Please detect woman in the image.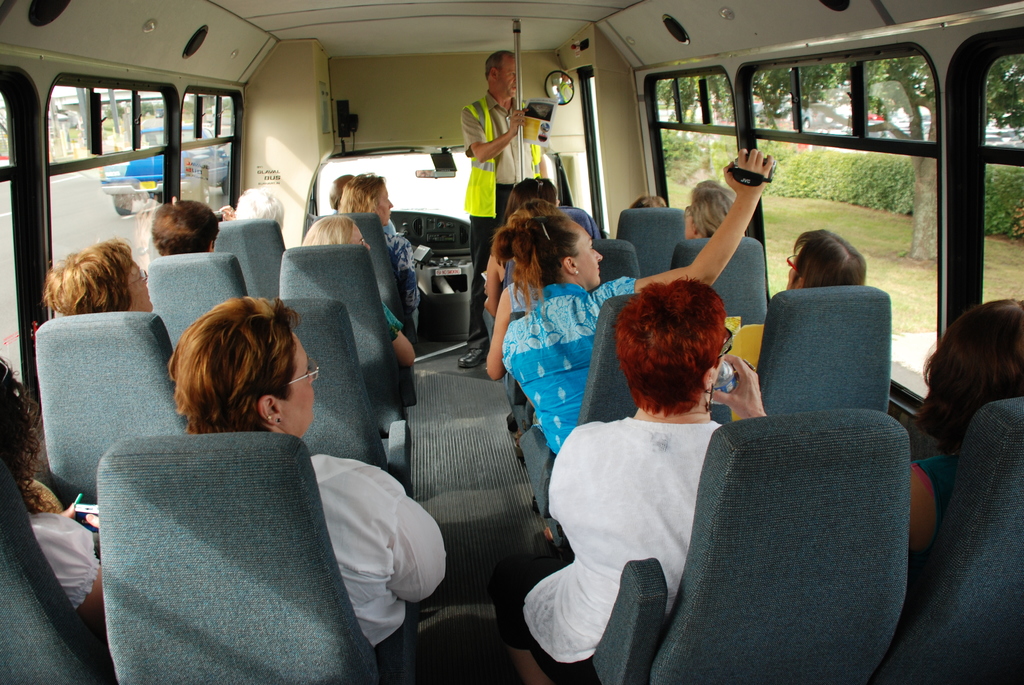
pyautogui.locateOnScreen(0, 346, 108, 628).
